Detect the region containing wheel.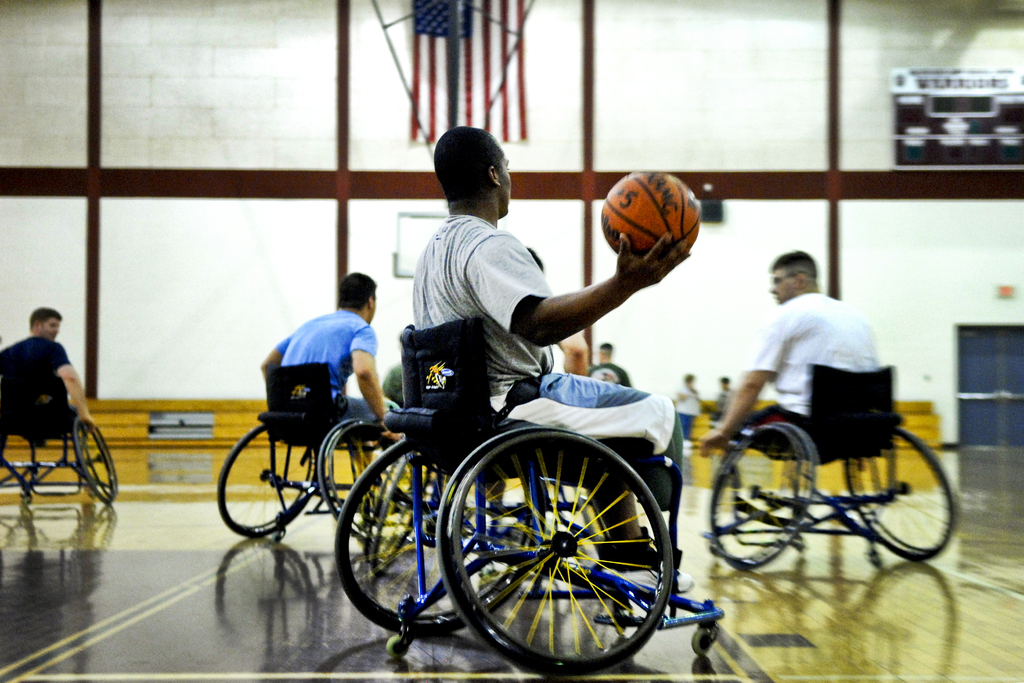
212,425,319,546.
